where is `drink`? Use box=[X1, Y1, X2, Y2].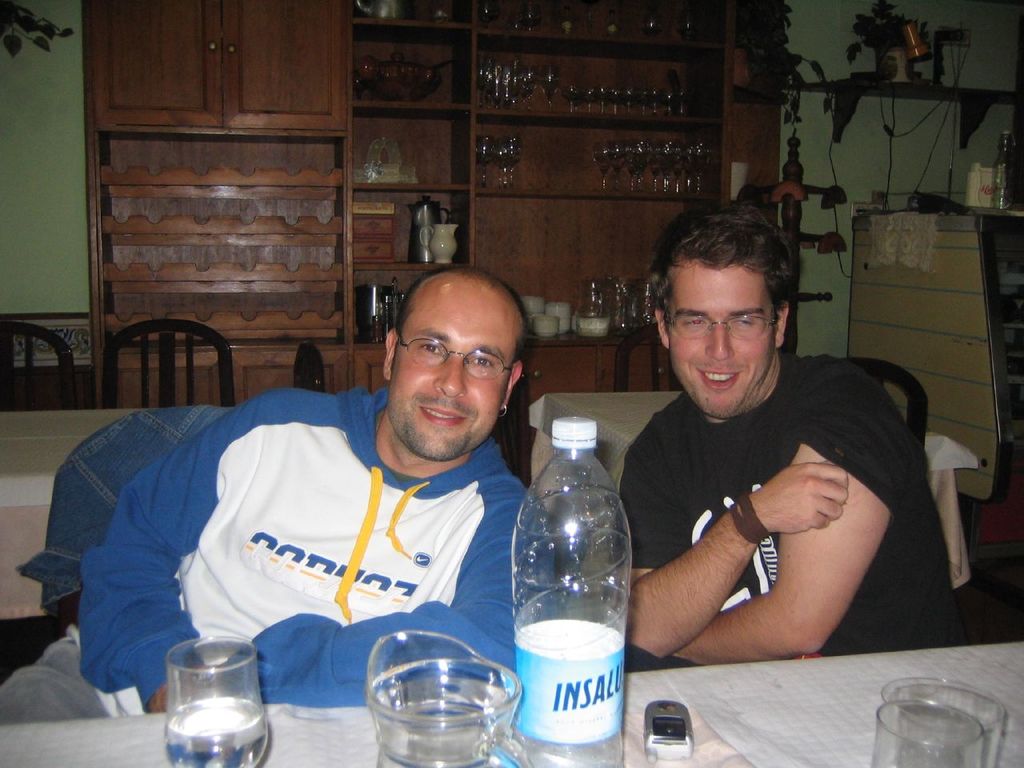
box=[506, 411, 622, 767].
